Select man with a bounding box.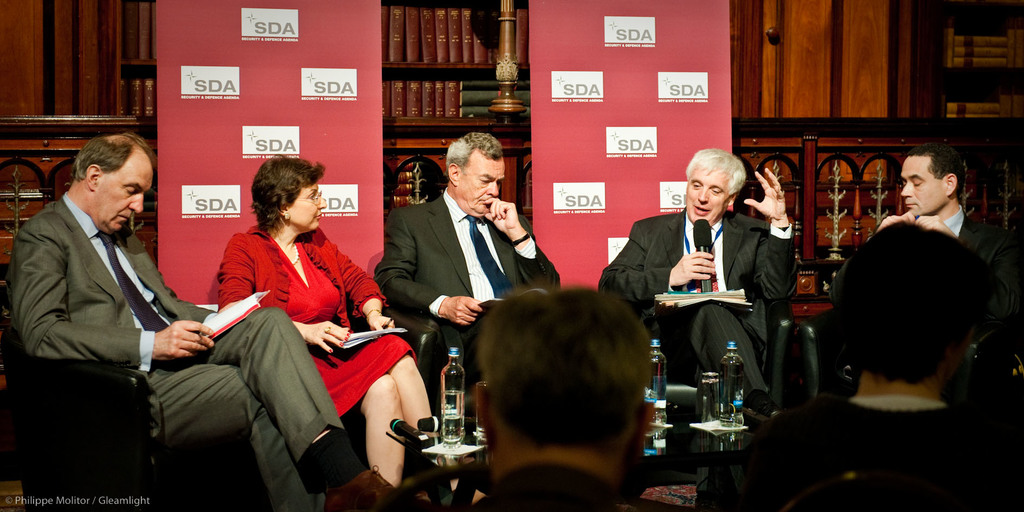
x1=595, y1=135, x2=800, y2=403.
